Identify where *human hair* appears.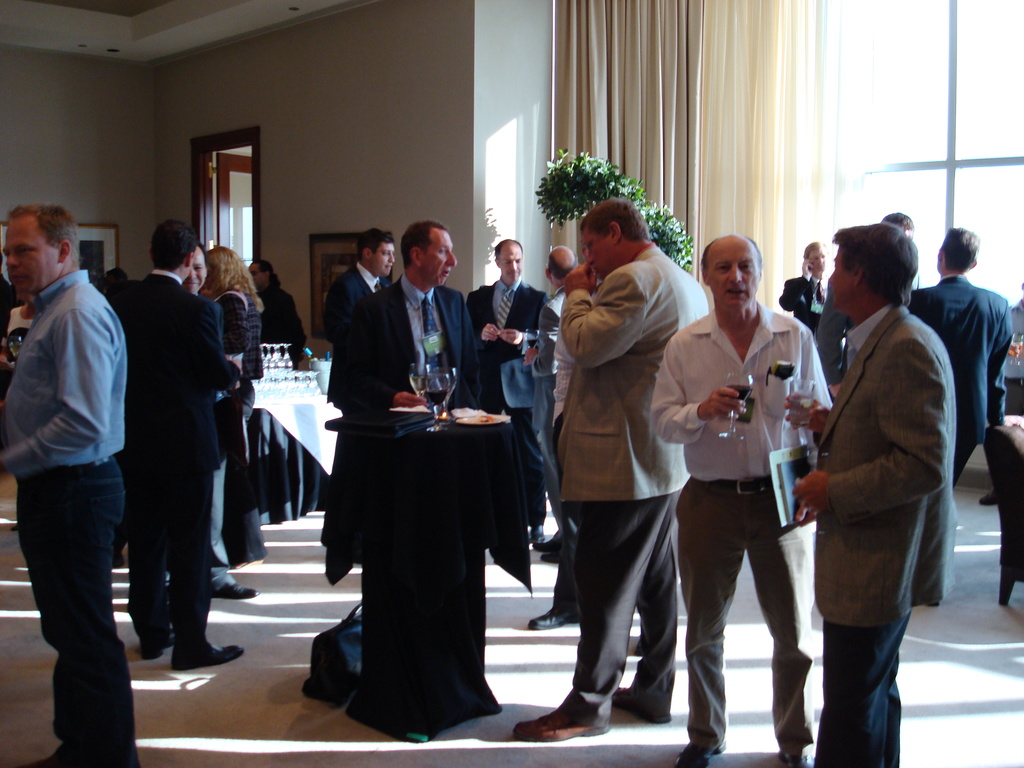
Appears at bbox(358, 225, 392, 261).
